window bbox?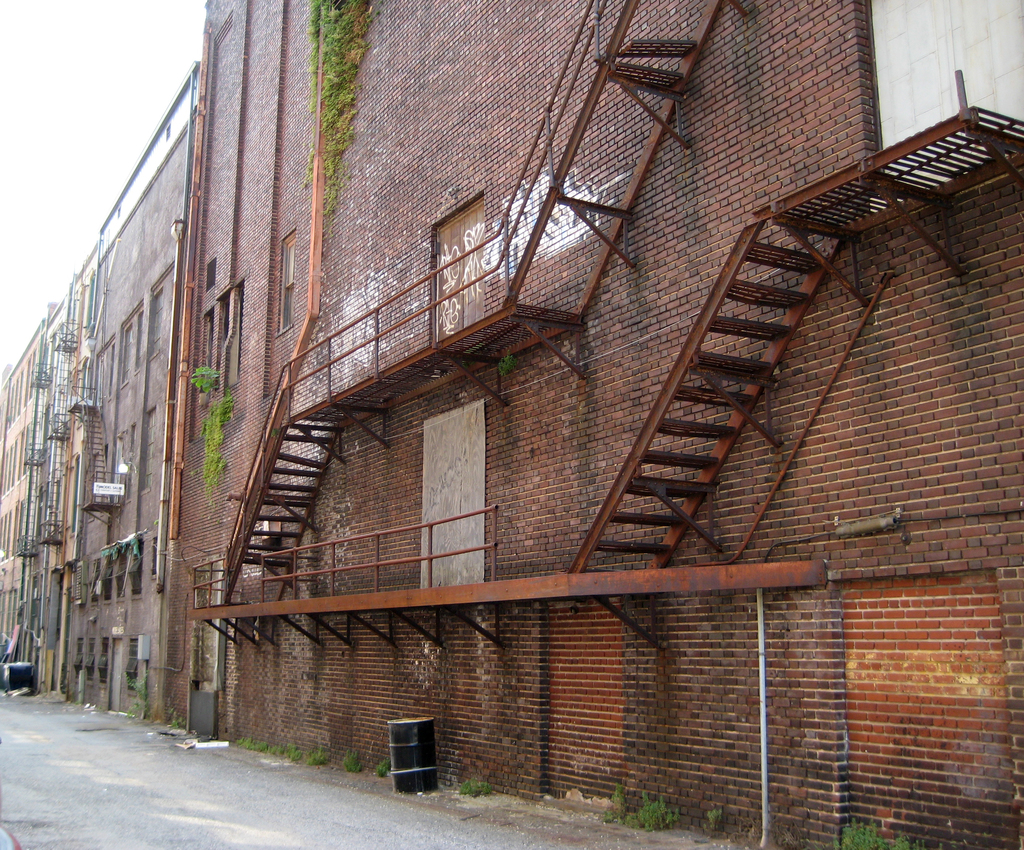
{"left": 117, "top": 437, "right": 124, "bottom": 483}
